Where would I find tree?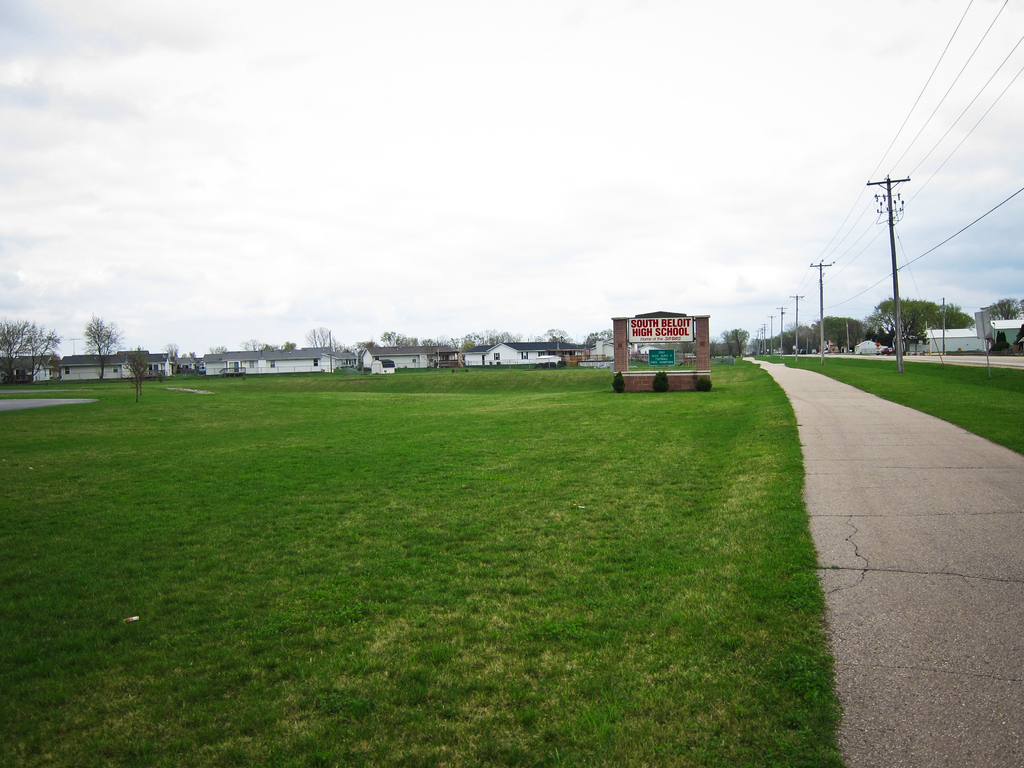
At bbox=(981, 295, 1023, 319).
